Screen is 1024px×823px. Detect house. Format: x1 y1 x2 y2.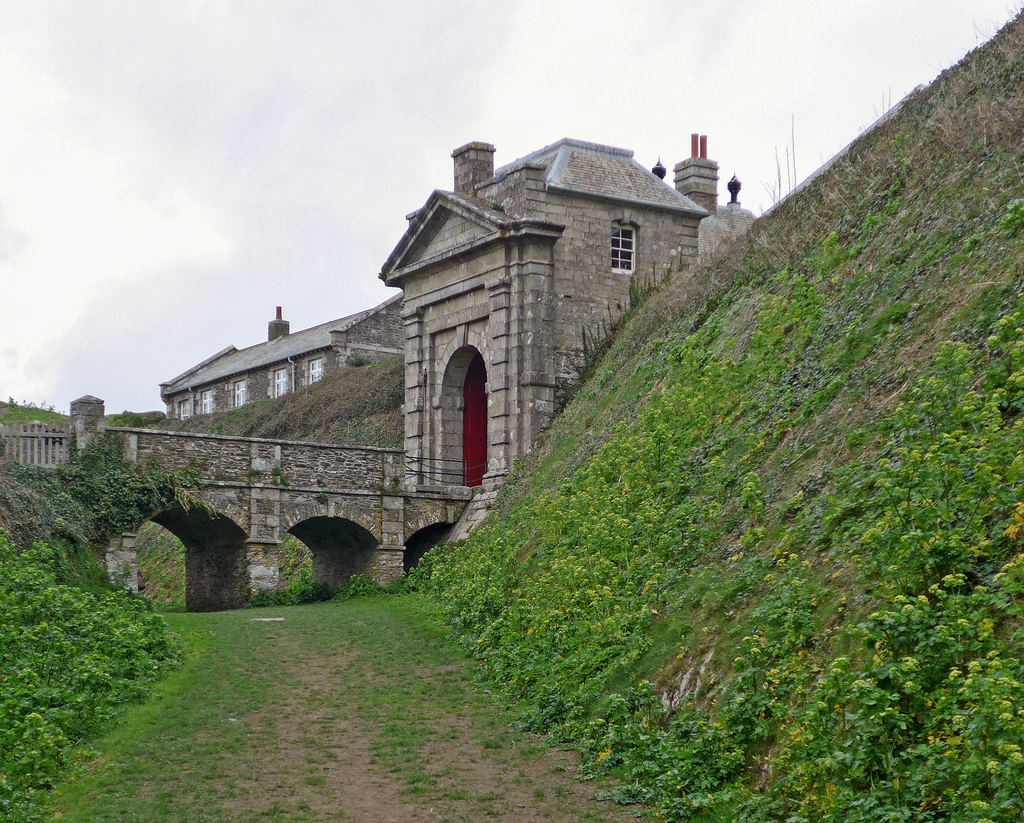
155 97 799 624.
